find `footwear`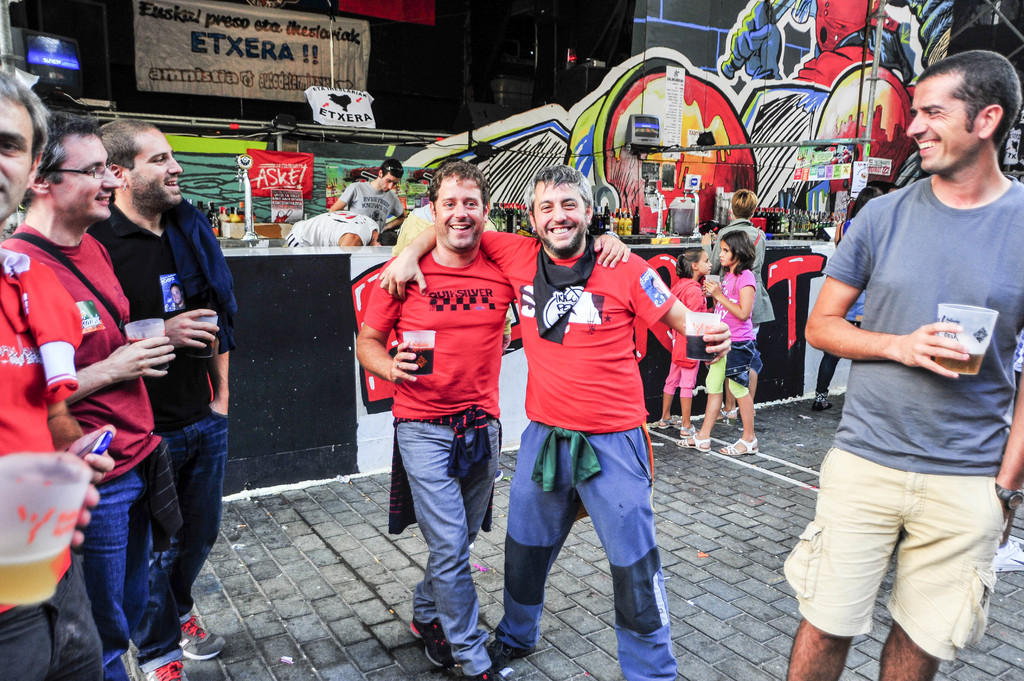
bbox=(655, 417, 684, 427)
